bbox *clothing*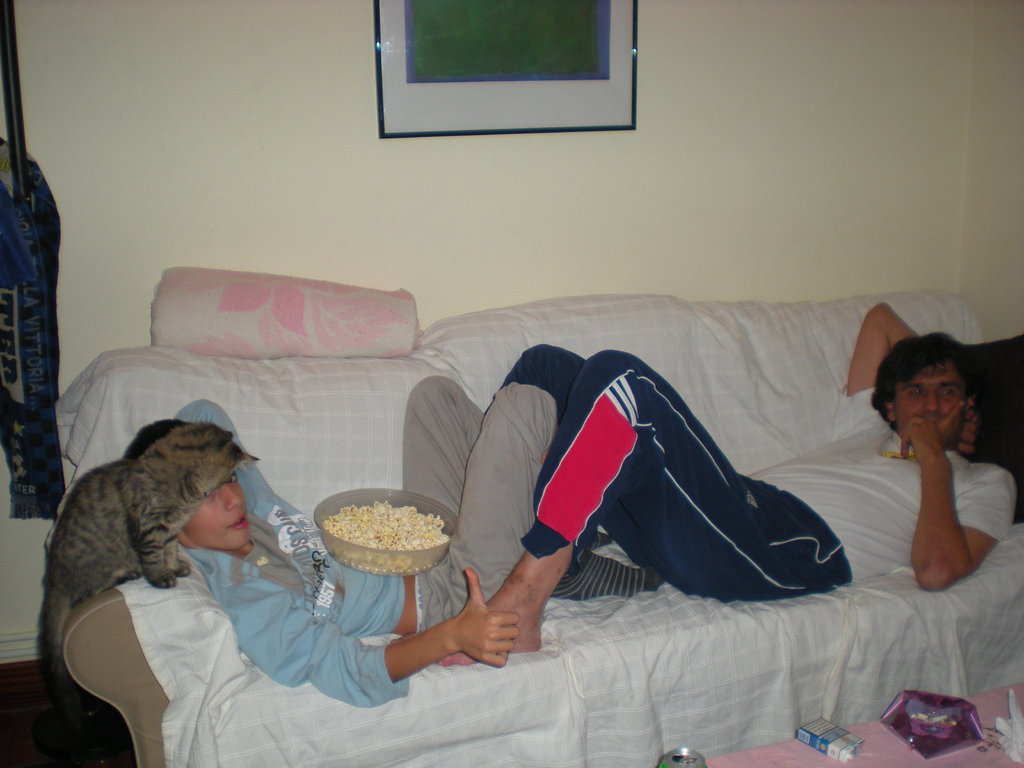
(522, 346, 1015, 603)
